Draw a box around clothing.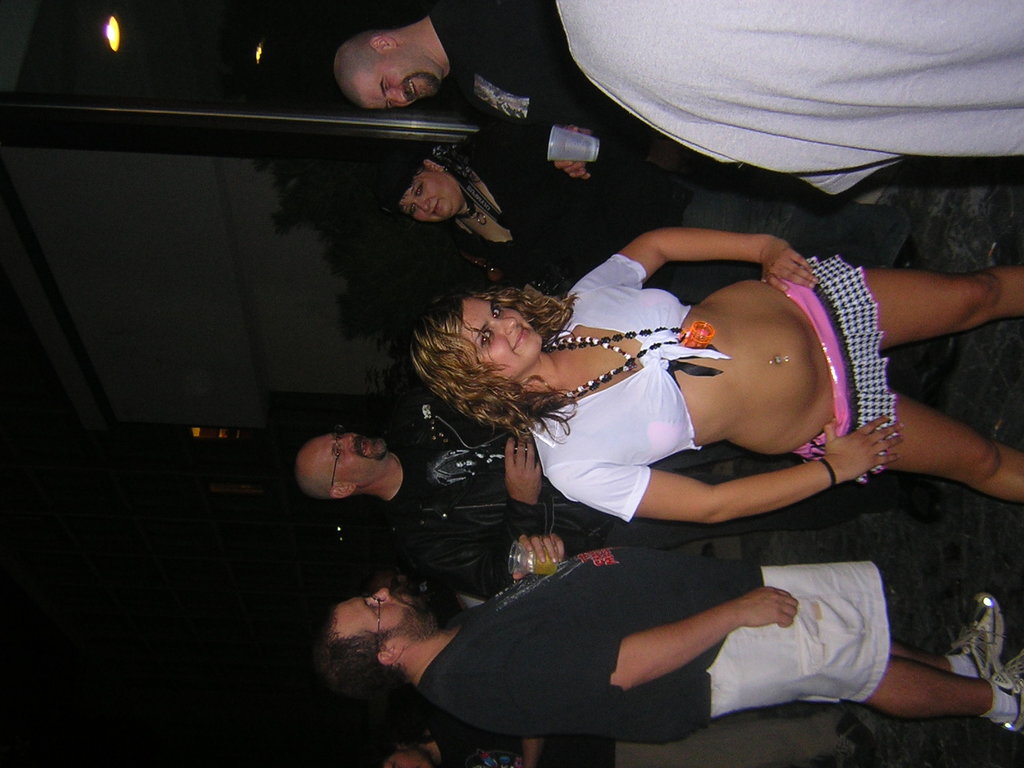
[x1=451, y1=129, x2=874, y2=311].
